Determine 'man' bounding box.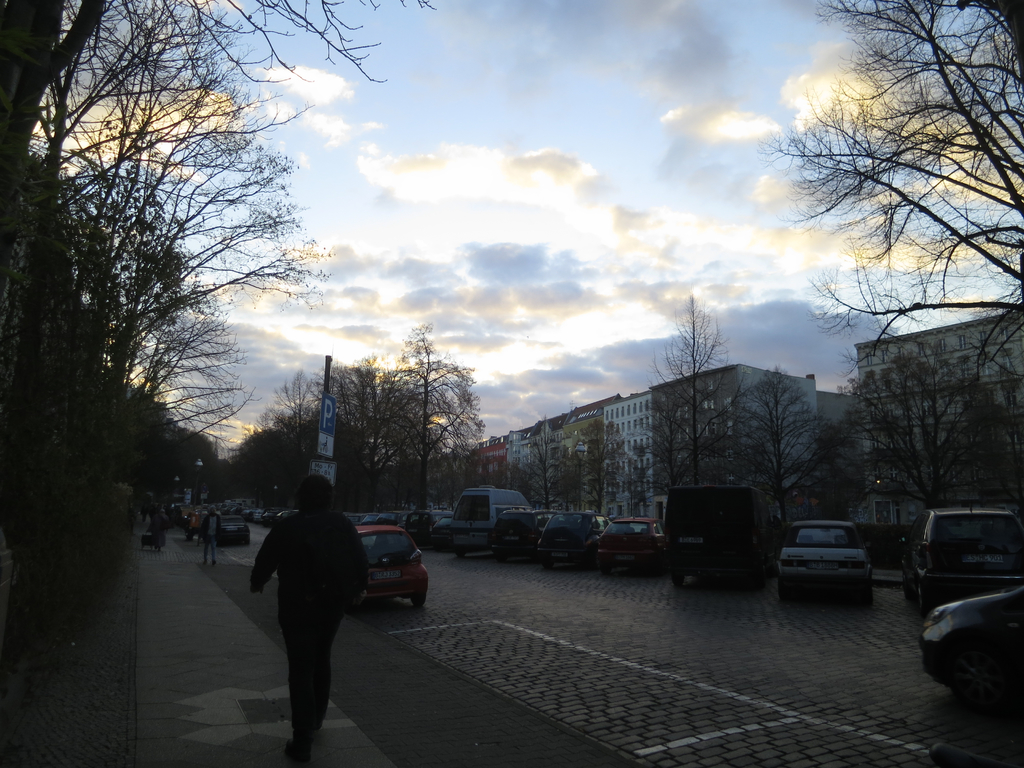
Determined: Rect(244, 488, 364, 740).
